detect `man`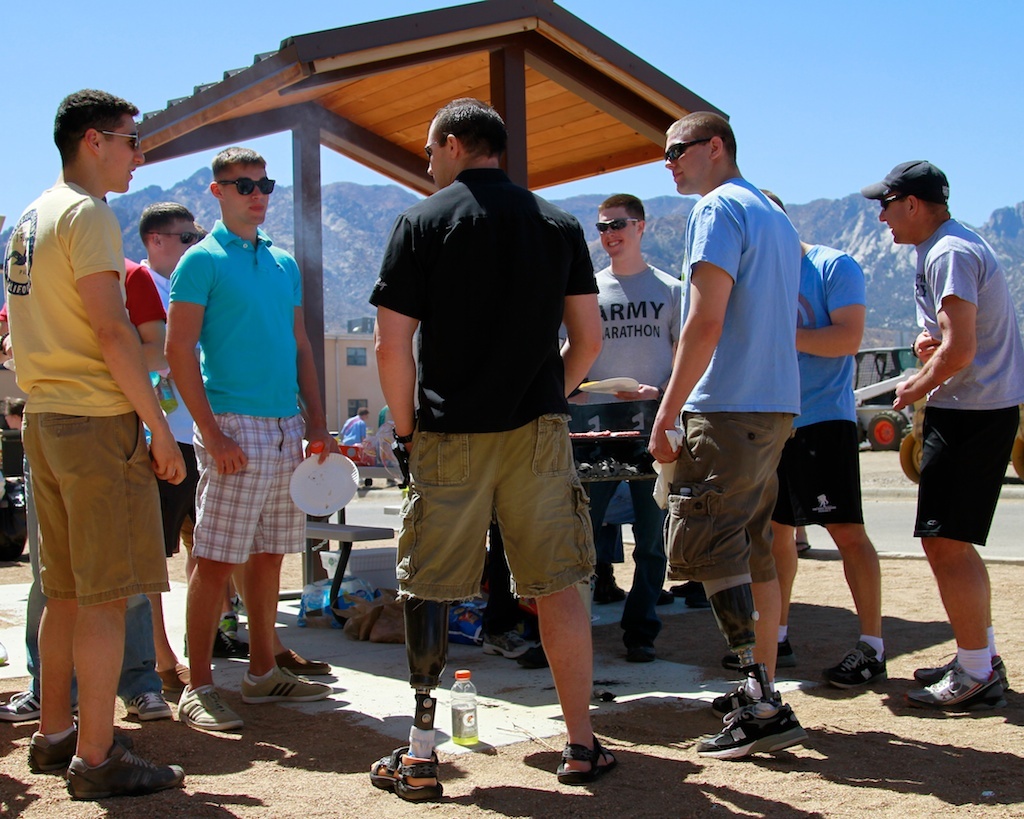
bbox=(127, 199, 248, 695)
